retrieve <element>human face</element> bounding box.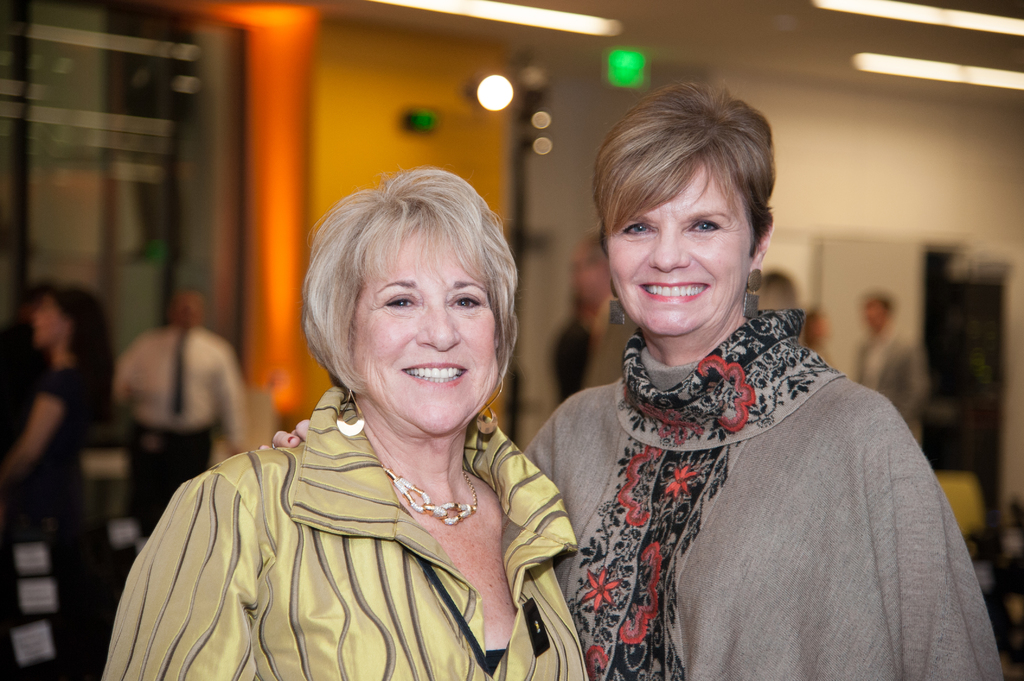
Bounding box: select_region(605, 156, 750, 337).
